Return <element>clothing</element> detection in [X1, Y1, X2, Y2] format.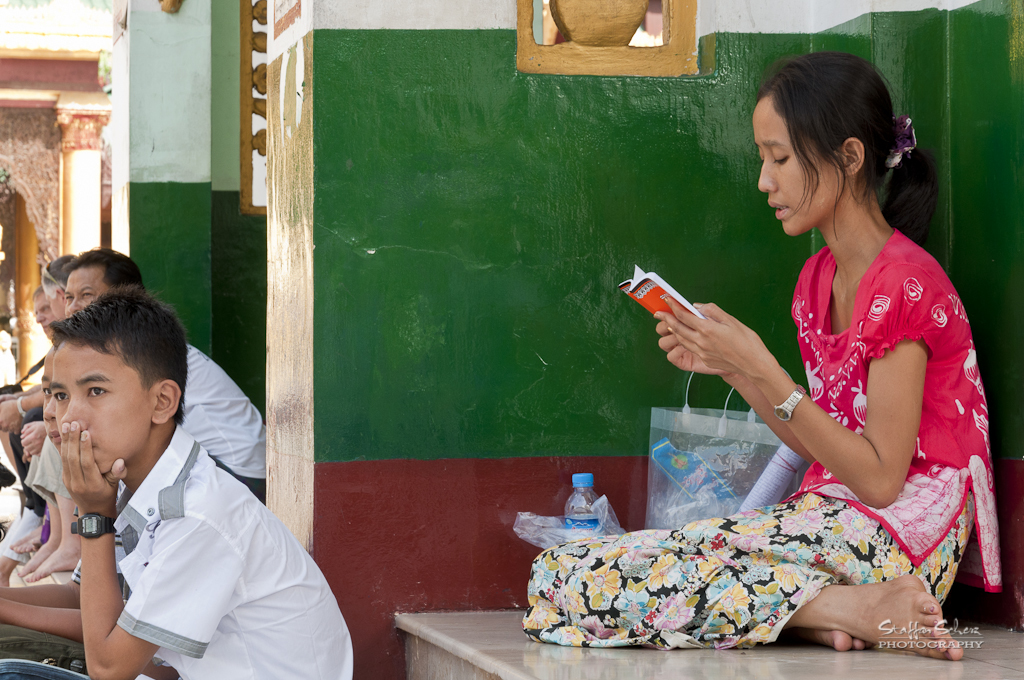
[22, 429, 74, 504].
